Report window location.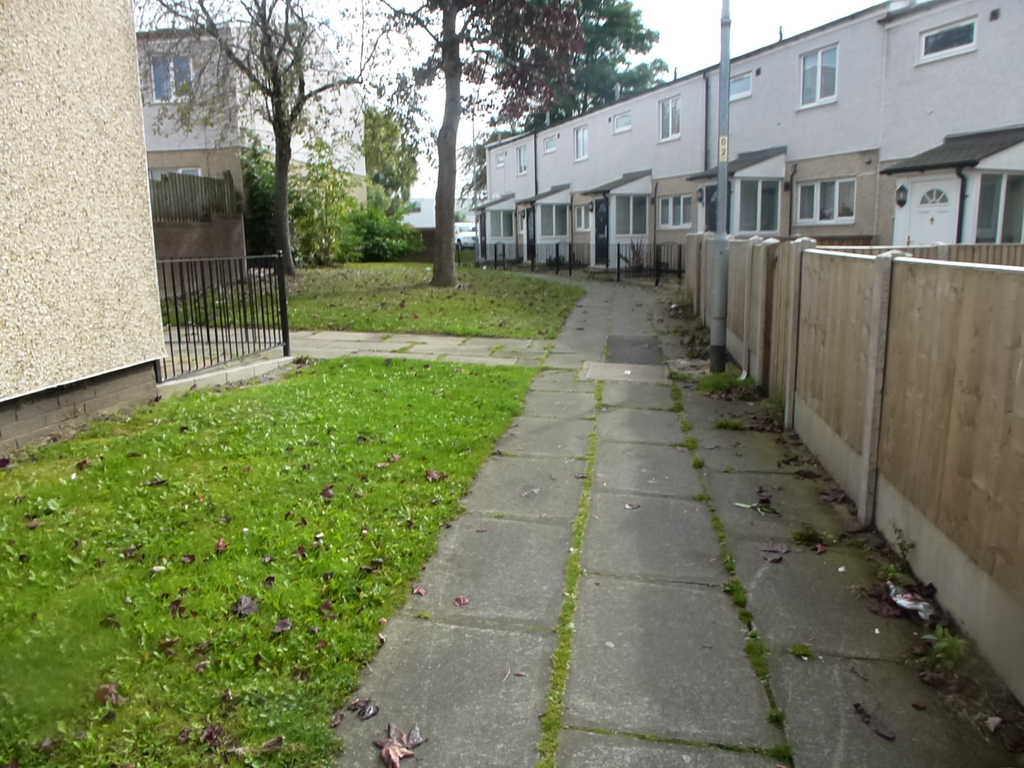
Report: [657,93,687,141].
